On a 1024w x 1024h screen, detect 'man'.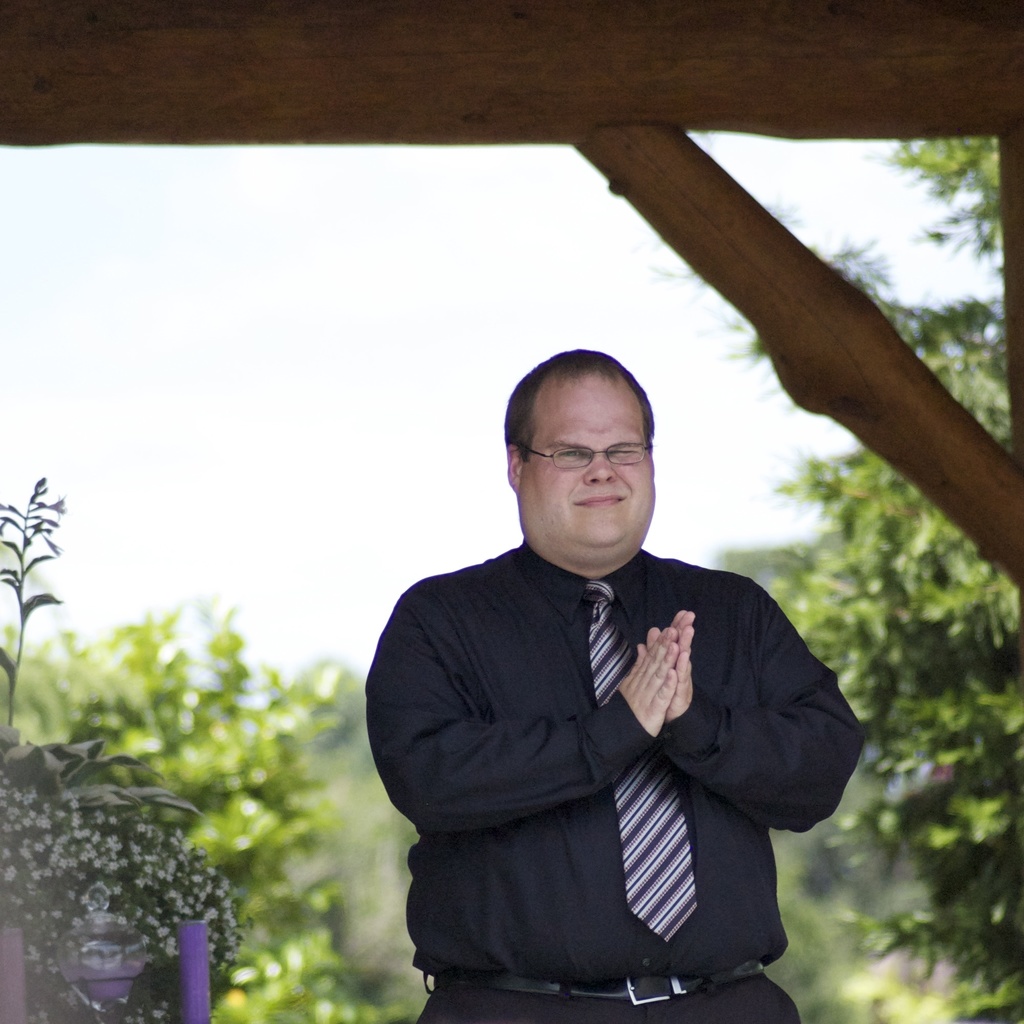
(355, 333, 869, 1023).
